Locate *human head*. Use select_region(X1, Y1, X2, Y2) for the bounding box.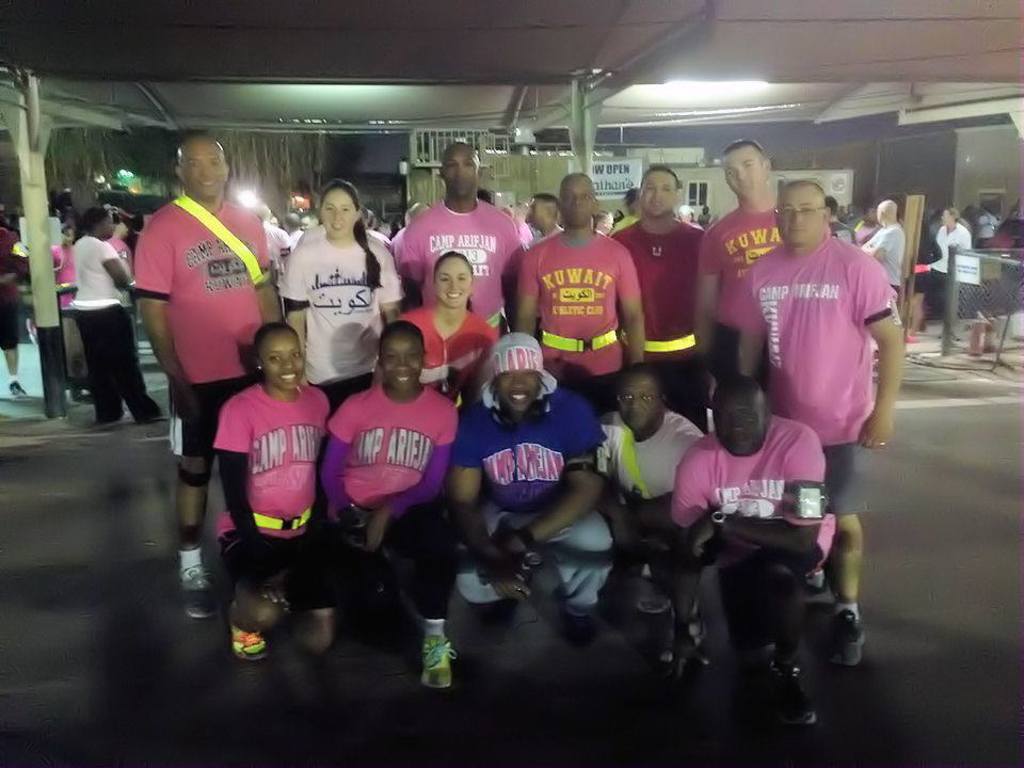
select_region(317, 177, 362, 238).
